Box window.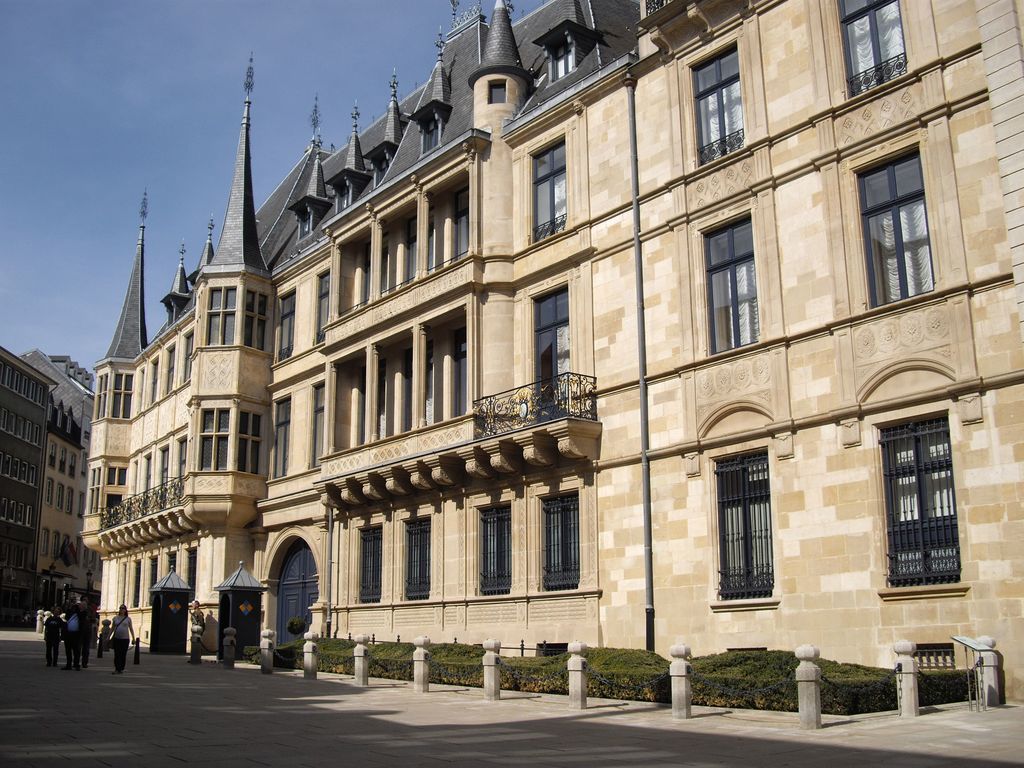
<box>278,393,289,481</box>.
